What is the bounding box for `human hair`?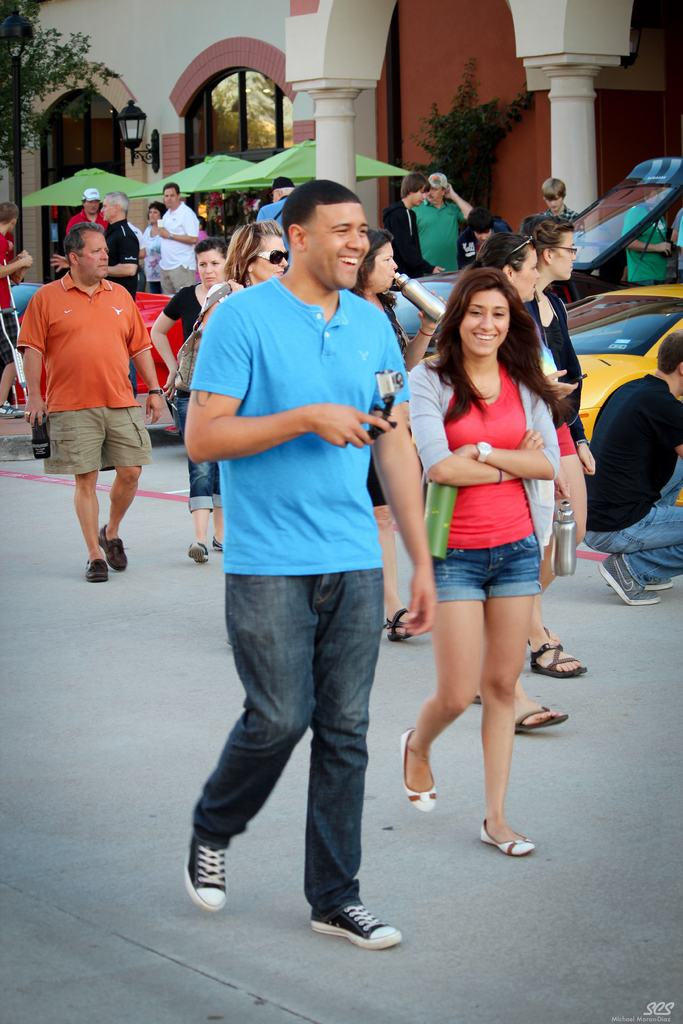
[655, 324, 682, 374].
